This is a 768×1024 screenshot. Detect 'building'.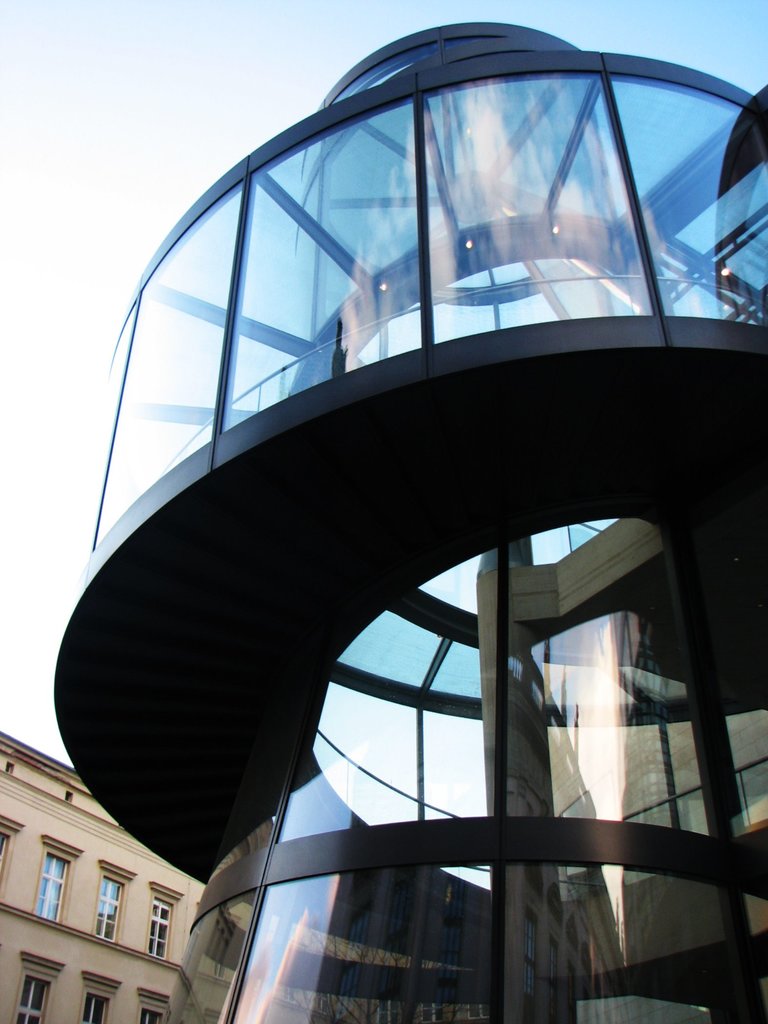
box(44, 20, 767, 1021).
